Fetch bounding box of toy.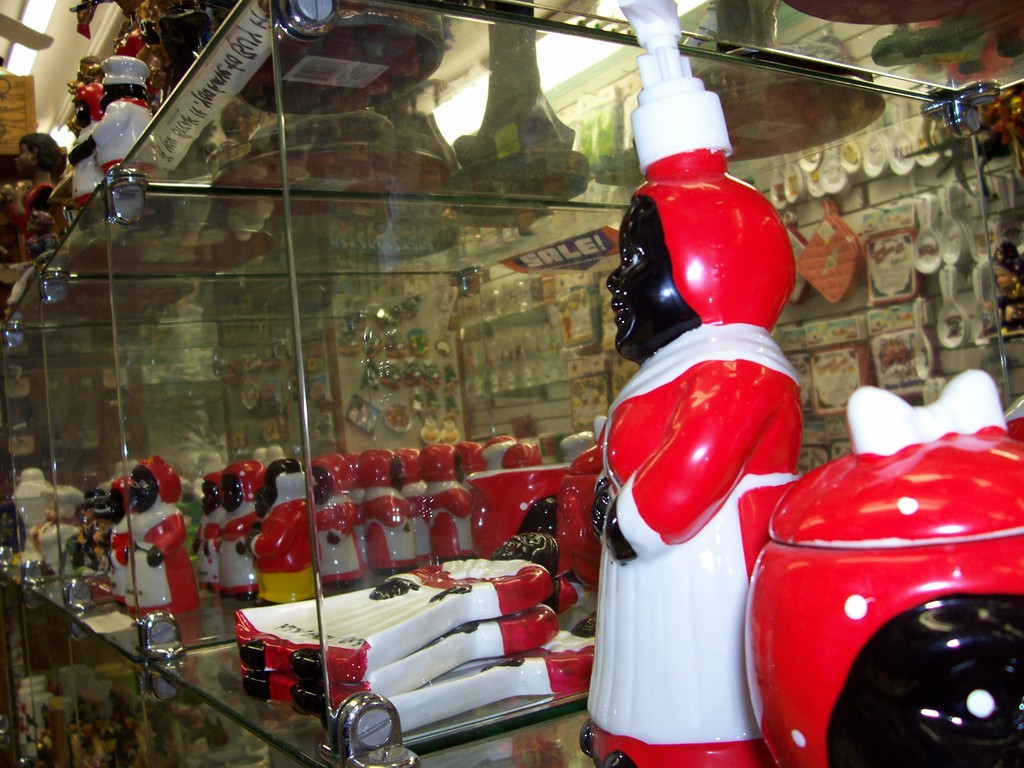
Bbox: crop(35, 487, 83, 575).
